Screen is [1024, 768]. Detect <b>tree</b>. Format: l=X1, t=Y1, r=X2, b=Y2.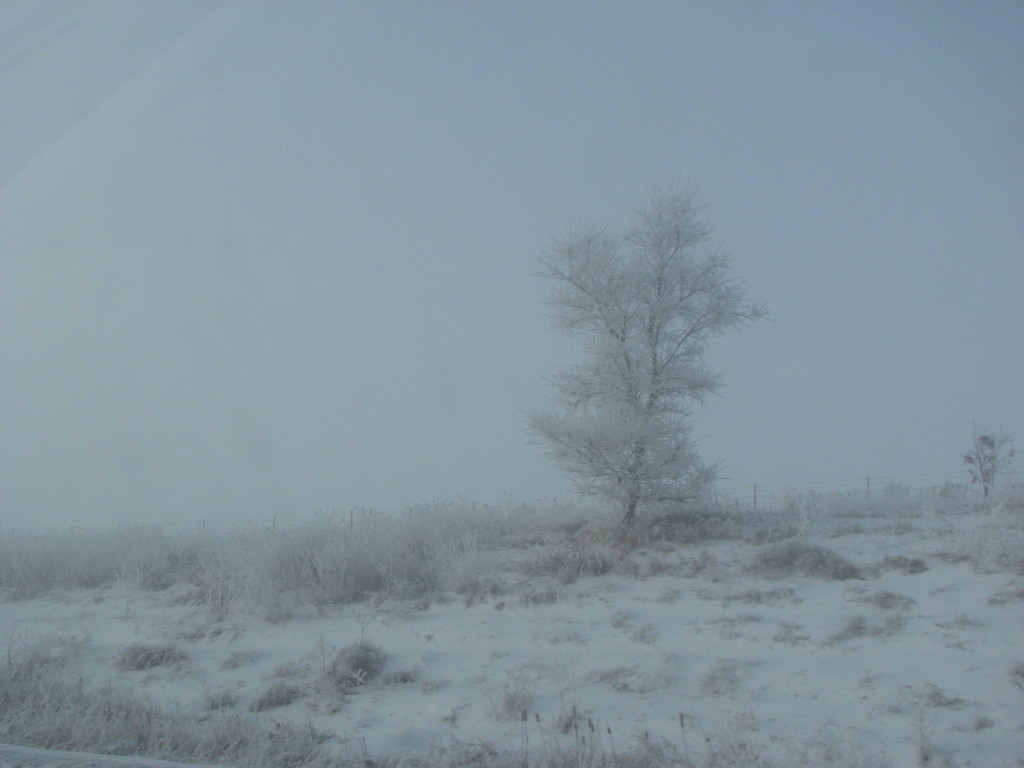
l=518, t=177, r=760, b=527.
